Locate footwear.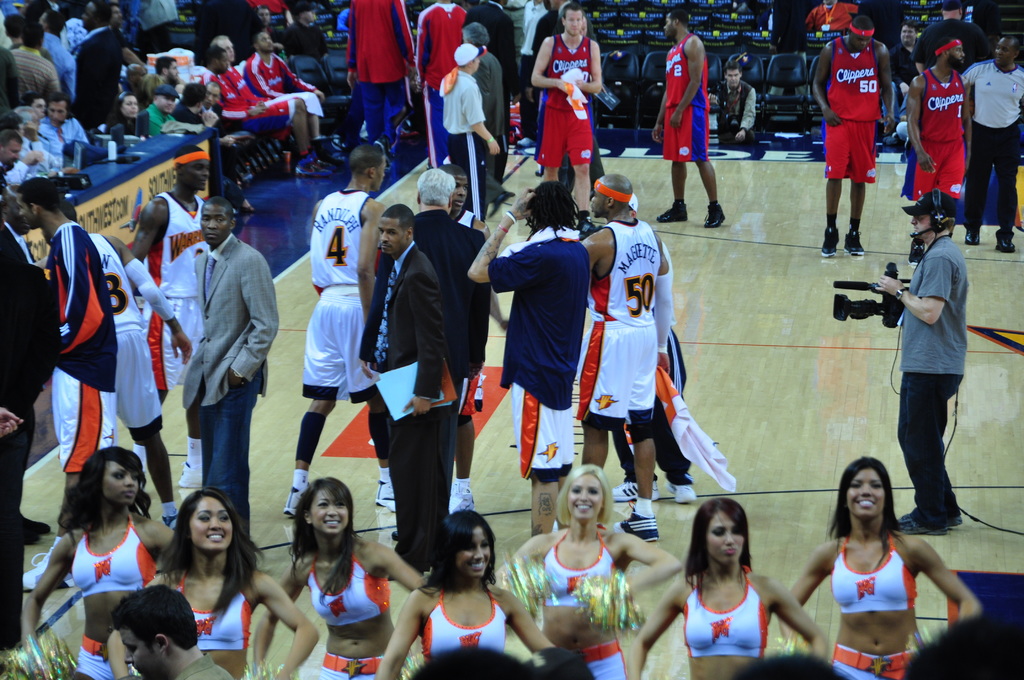
Bounding box: {"x1": 847, "y1": 228, "x2": 869, "y2": 259}.
